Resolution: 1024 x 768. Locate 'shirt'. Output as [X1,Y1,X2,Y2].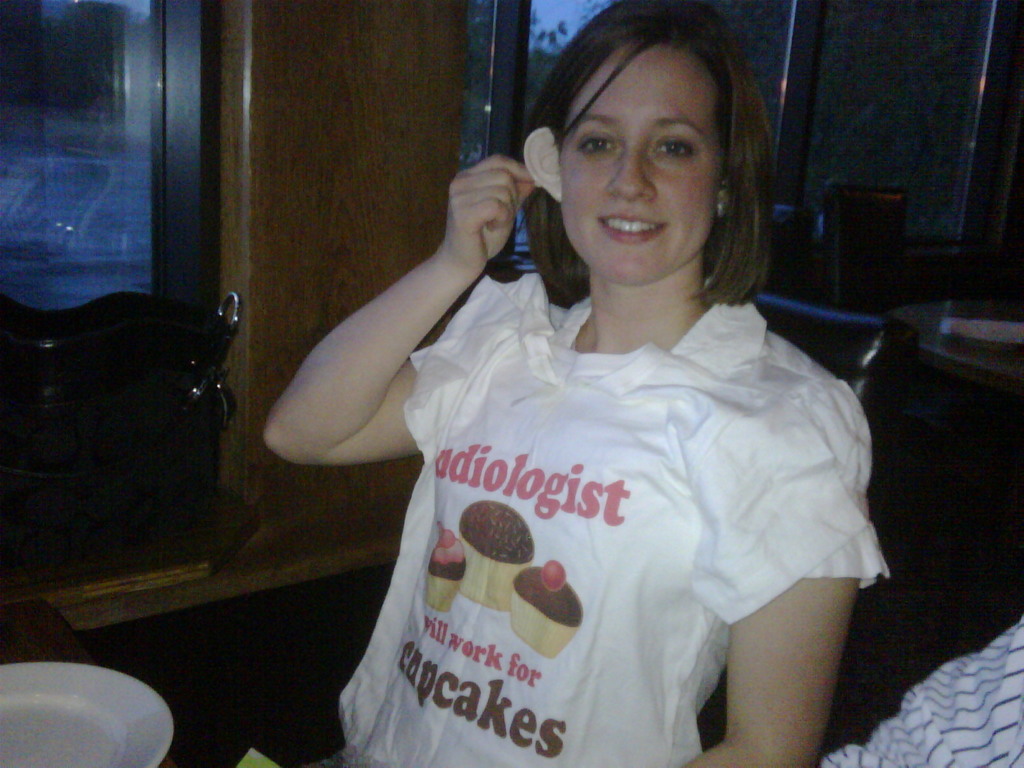
[408,276,892,764].
